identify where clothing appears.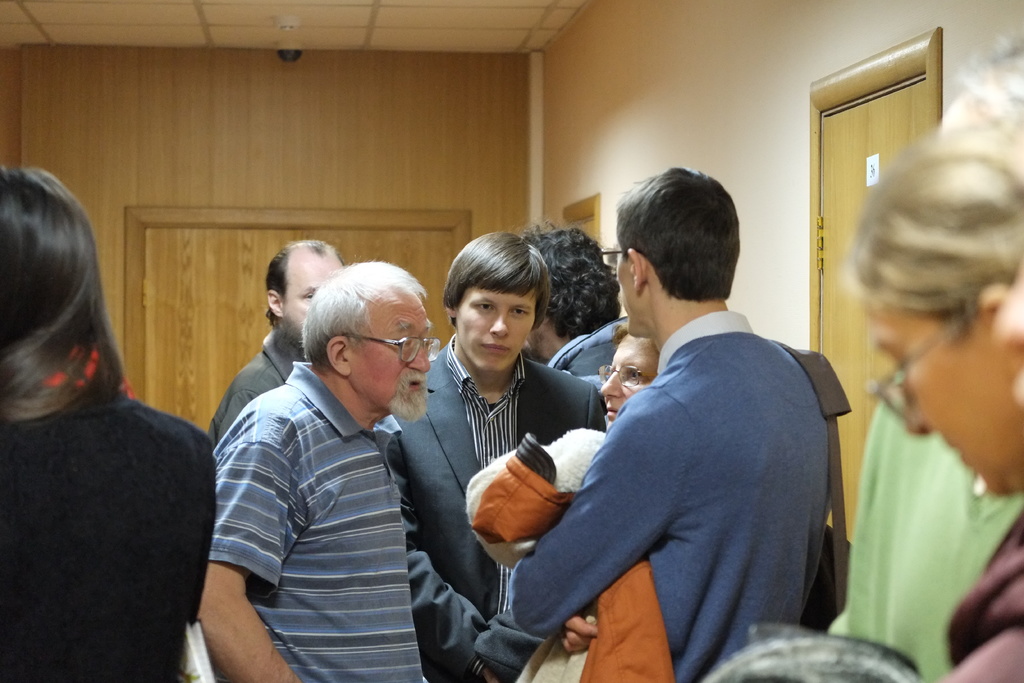
Appears at bbox=(514, 309, 834, 682).
